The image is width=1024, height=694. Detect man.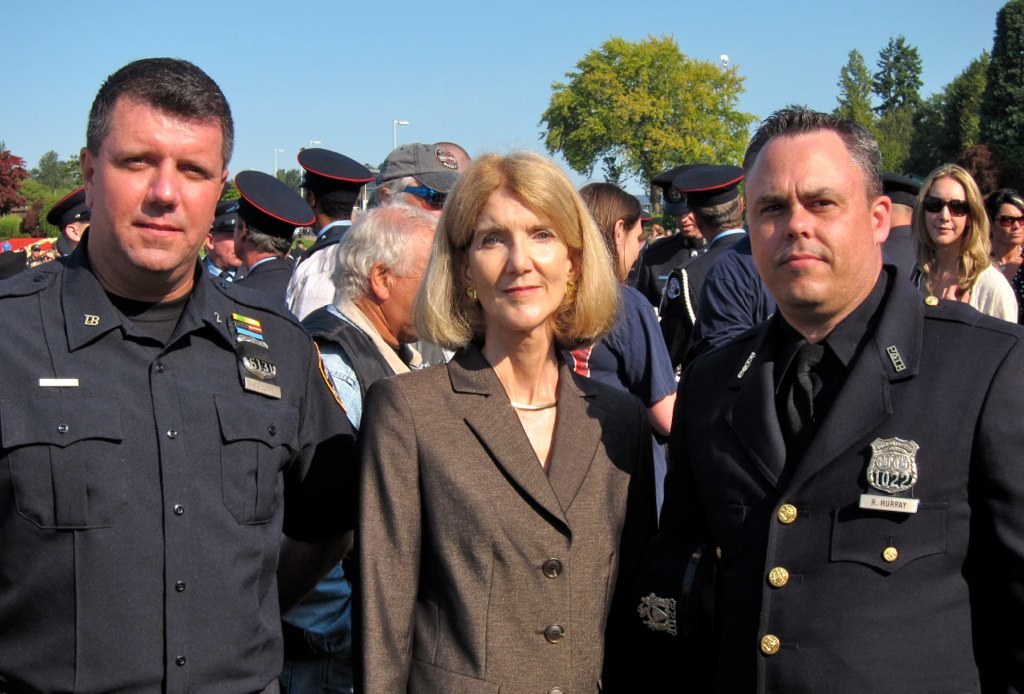
Detection: [434, 138, 468, 162].
